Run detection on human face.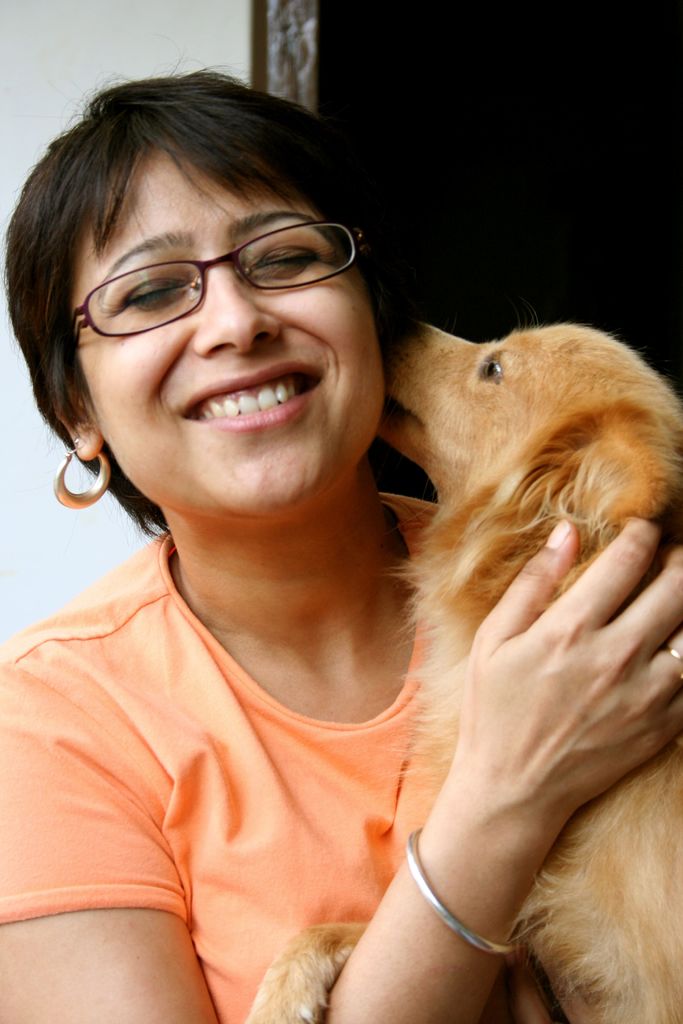
Result: region(79, 148, 378, 521).
